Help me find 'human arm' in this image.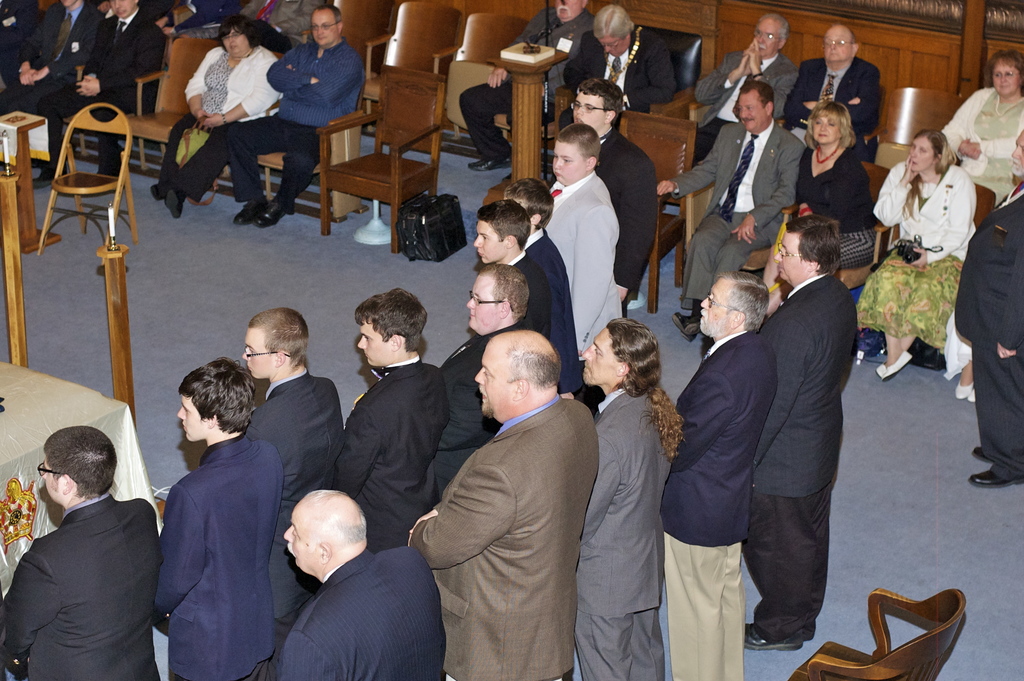
Found it: l=0, t=545, r=64, b=664.
